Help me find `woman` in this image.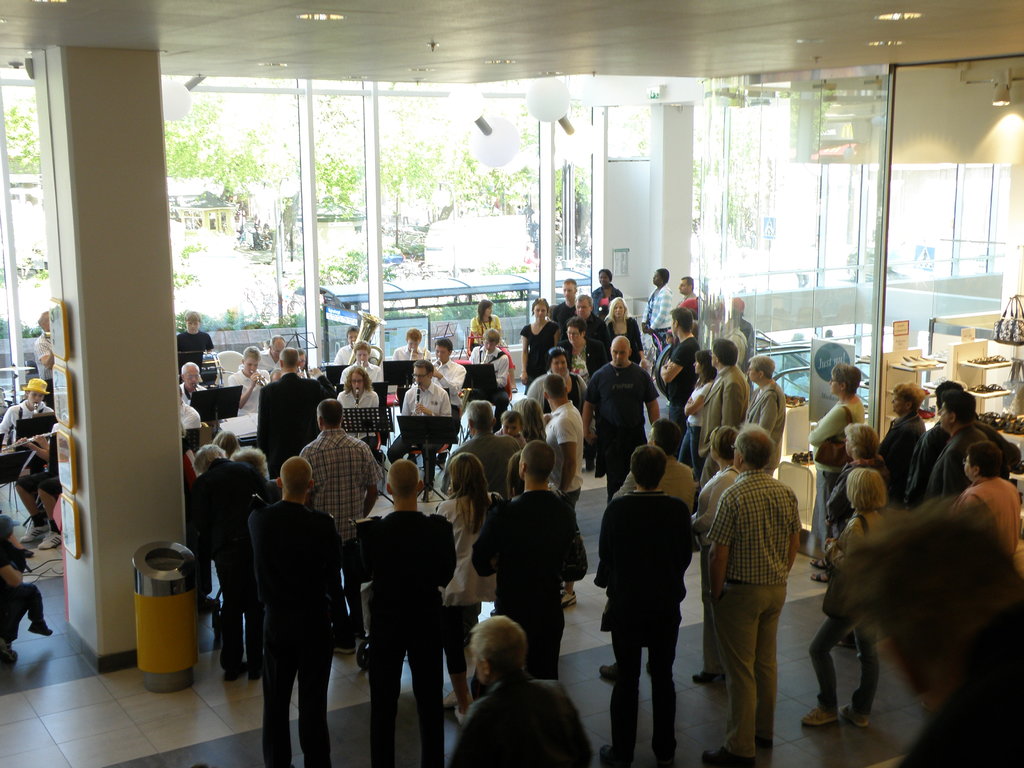
Found it: <box>676,348,721,492</box>.
